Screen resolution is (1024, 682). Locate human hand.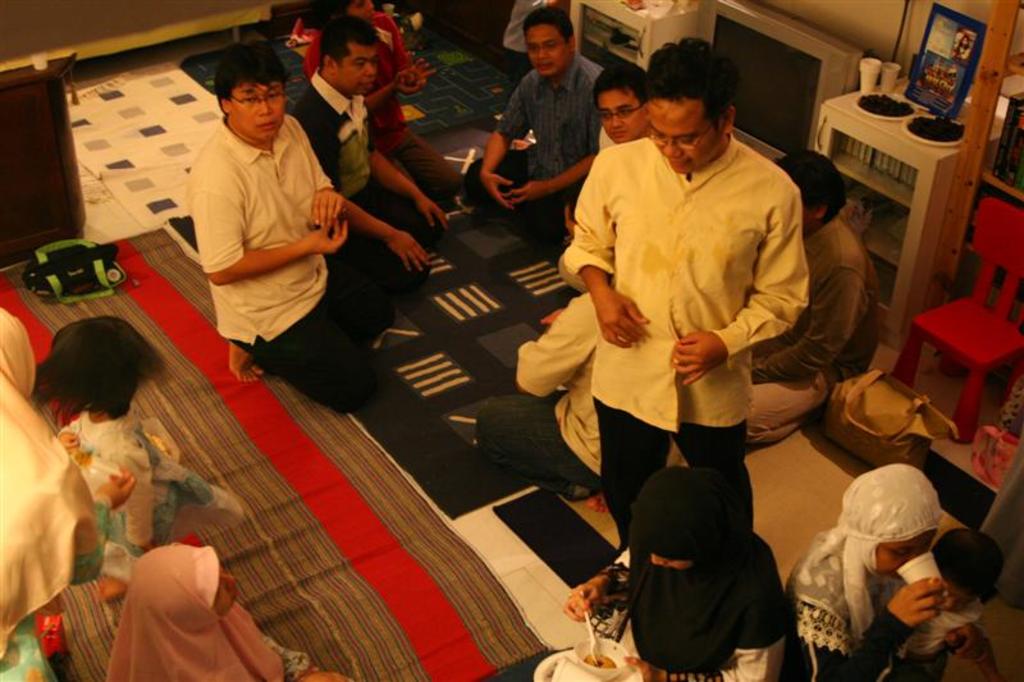
(left=398, top=59, right=436, bottom=83).
